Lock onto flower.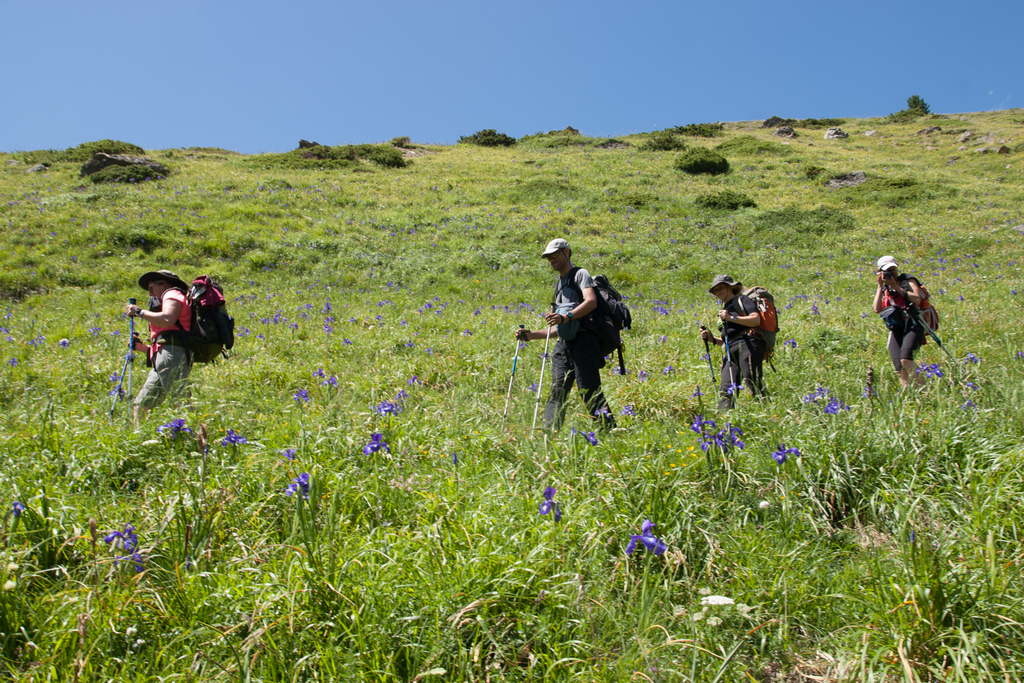
Locked: region(918, 365, 939, 379).
